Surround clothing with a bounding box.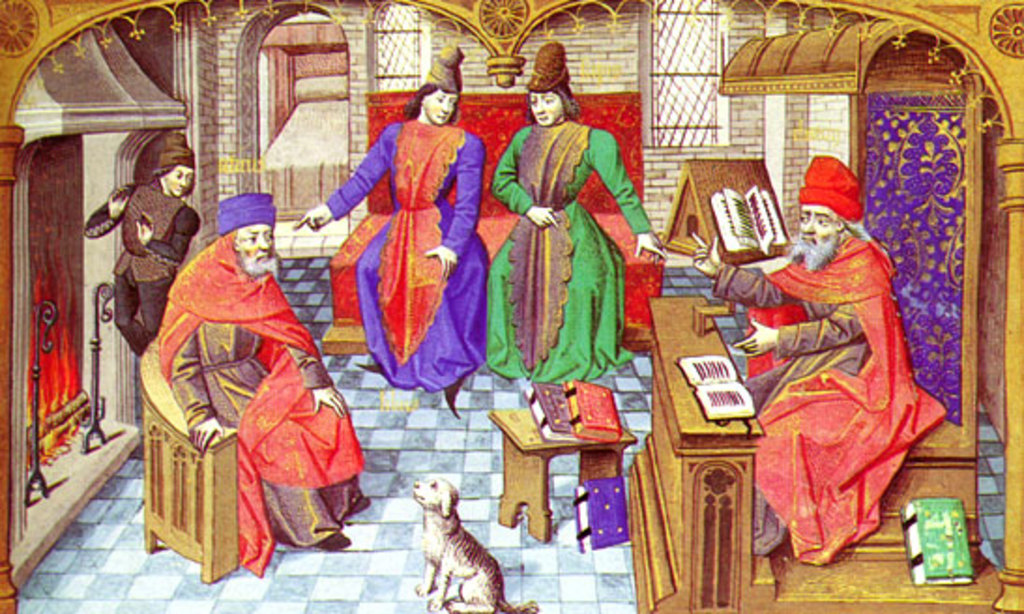
(left=496, top=112, right=655, bottom=384).
